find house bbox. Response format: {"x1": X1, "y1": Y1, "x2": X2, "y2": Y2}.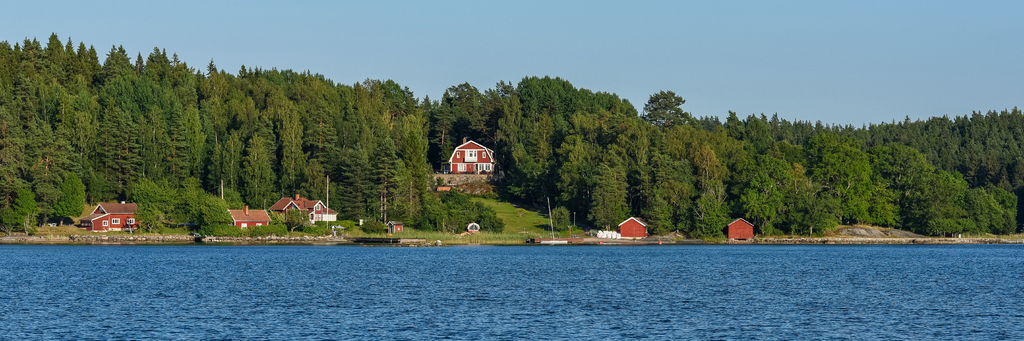
{"x1": 451, "y1": 141, "x2": 489, "y2": 178}.
